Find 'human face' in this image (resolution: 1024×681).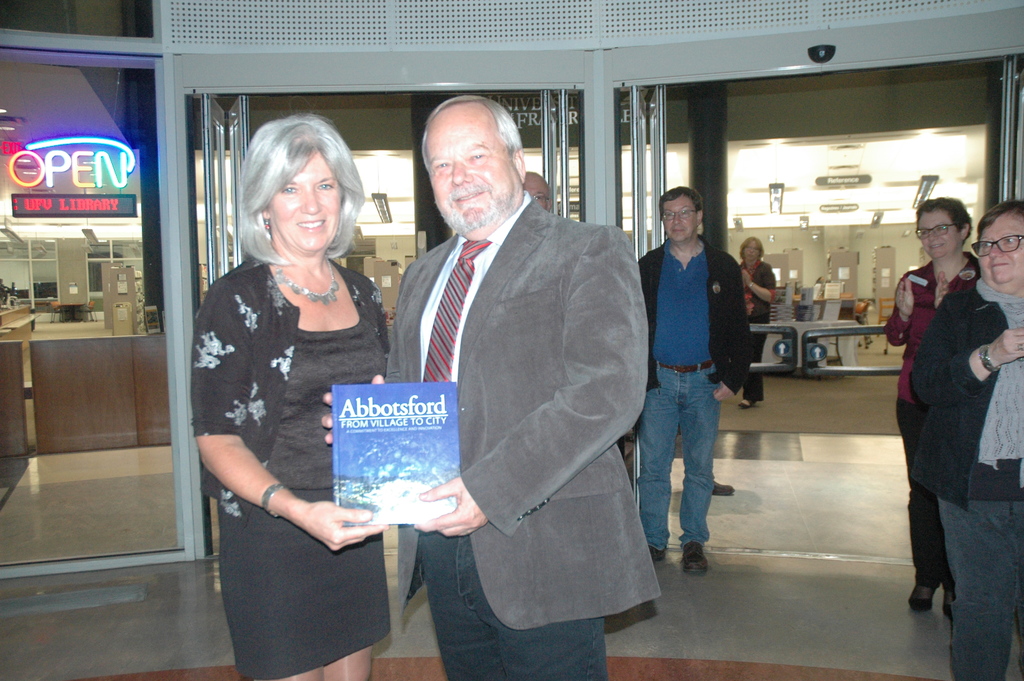
[left=438, top=119, right=518, bottom=226].
